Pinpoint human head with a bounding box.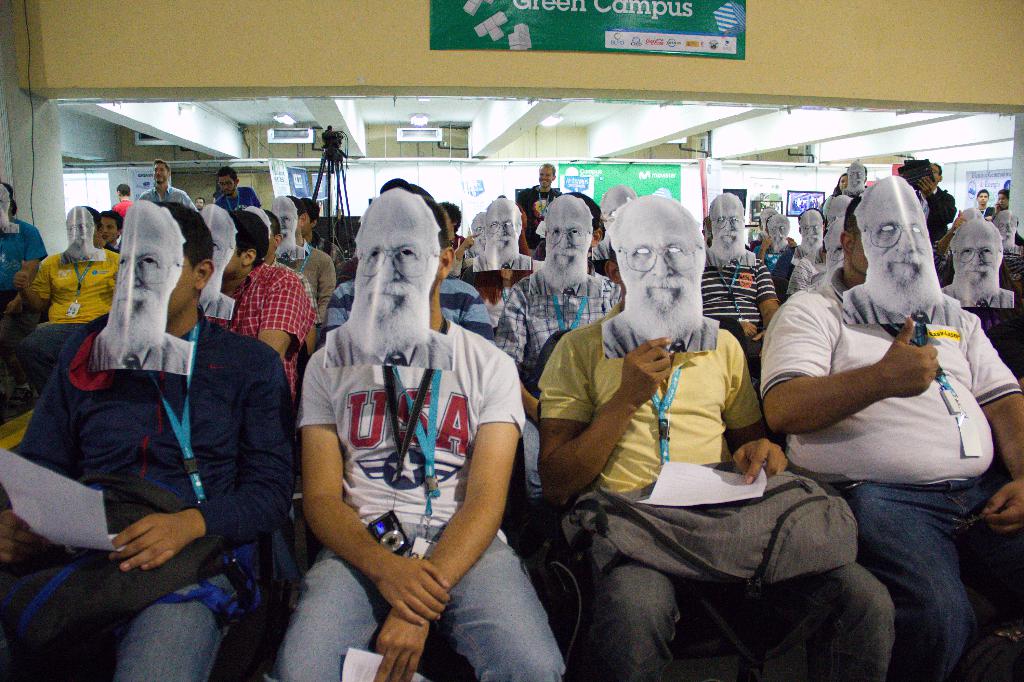
left=482, top=199, right=524, bottom=248.
